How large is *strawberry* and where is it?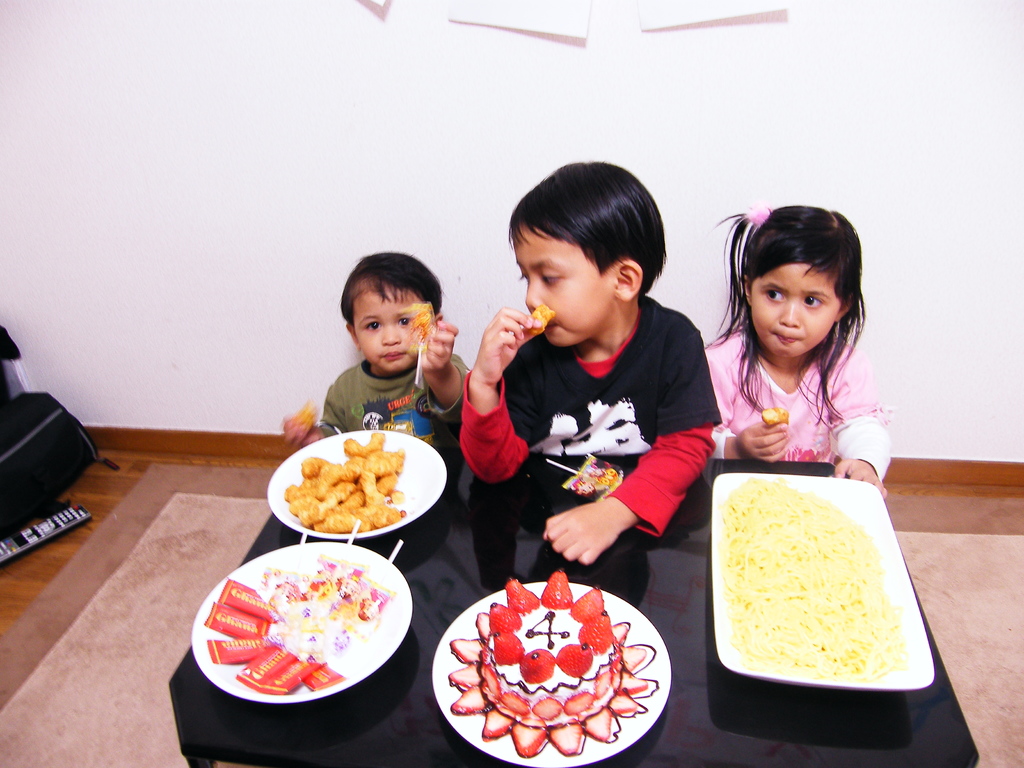
Bounding box: bbox(456, 663, 486, 691).
